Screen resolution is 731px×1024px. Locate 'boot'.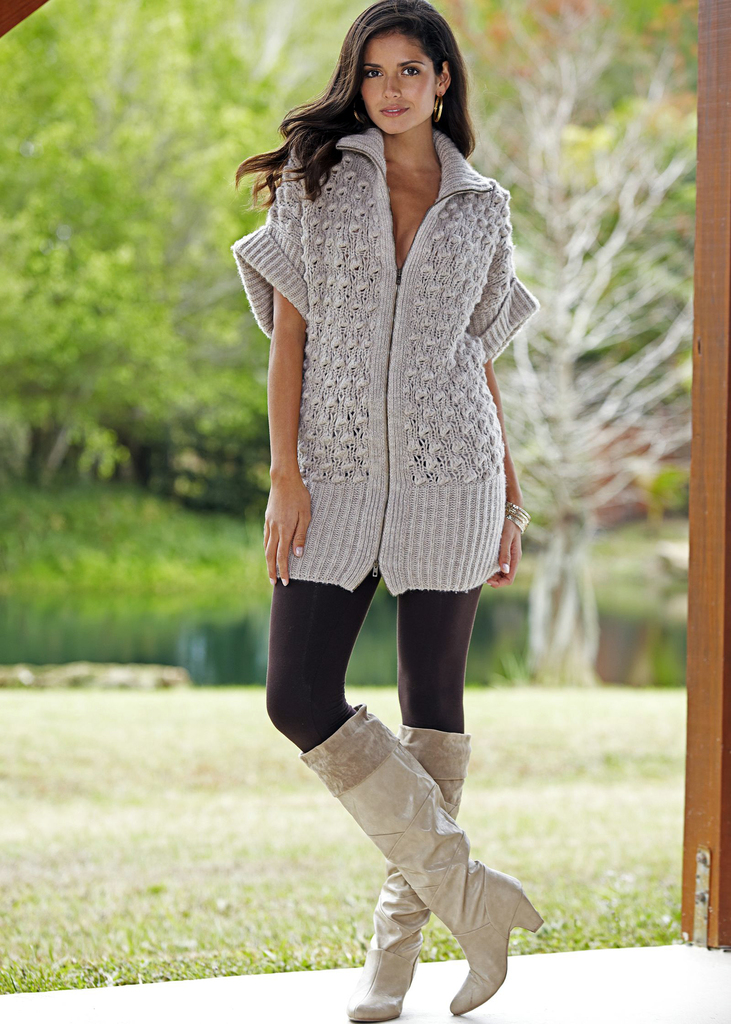
box=[341, 728, 473, 1015].
